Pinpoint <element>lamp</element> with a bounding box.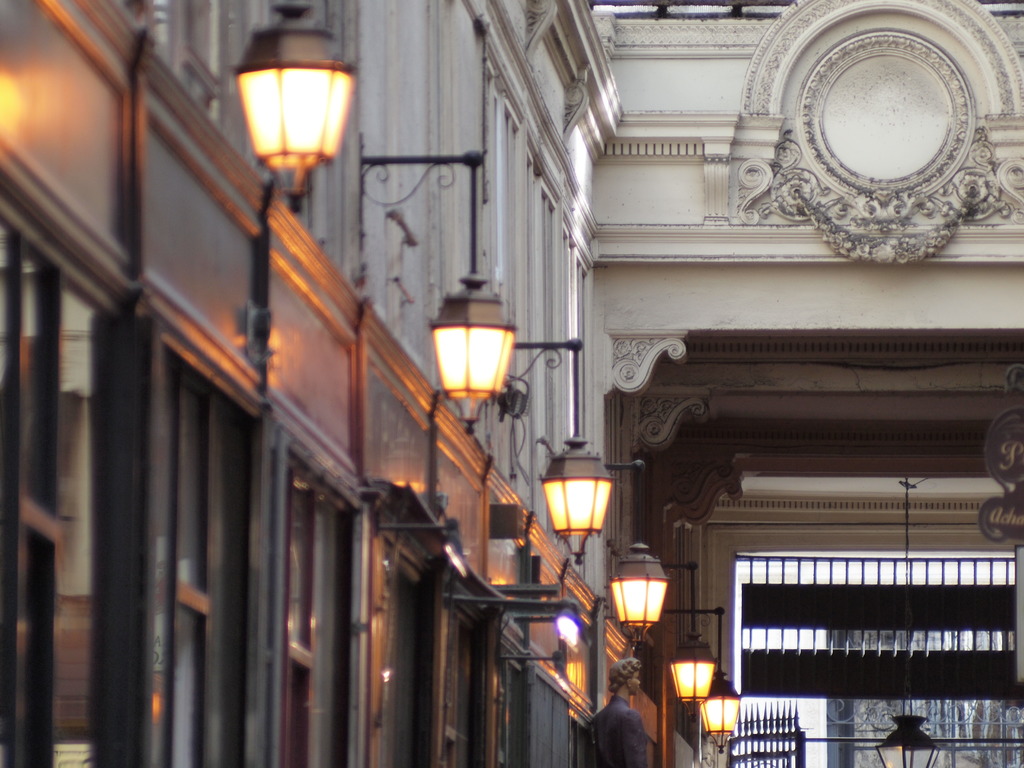
<bbox>221, 29, 356, 223</bbox>.
